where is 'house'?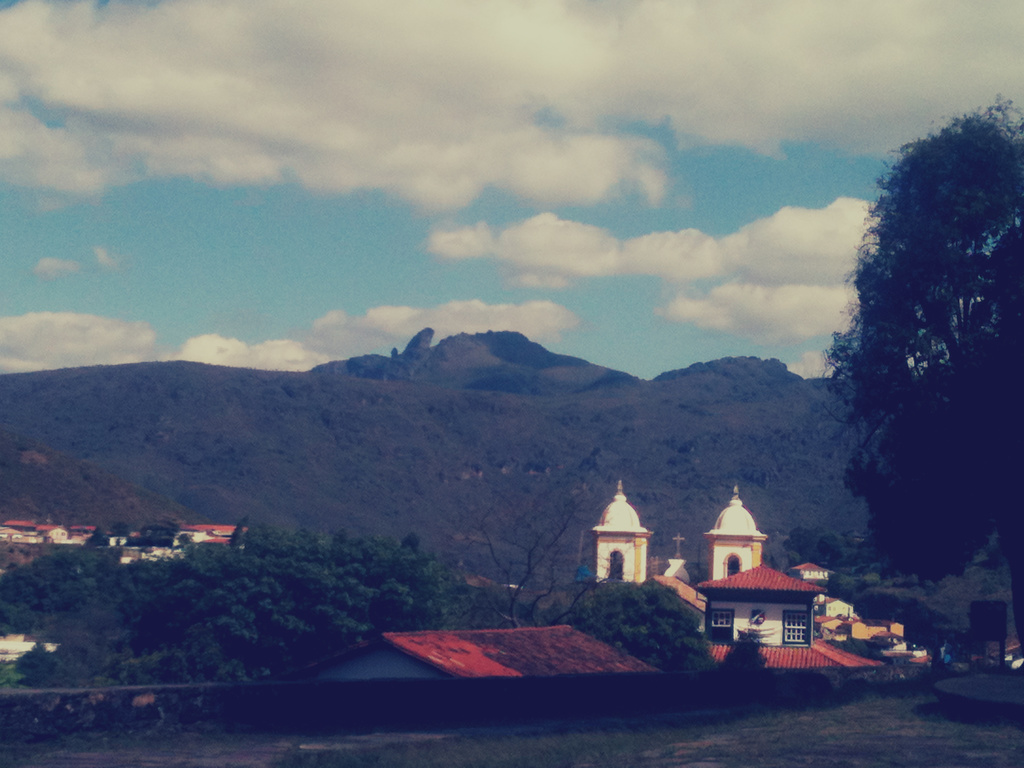
141 541 175 563.
